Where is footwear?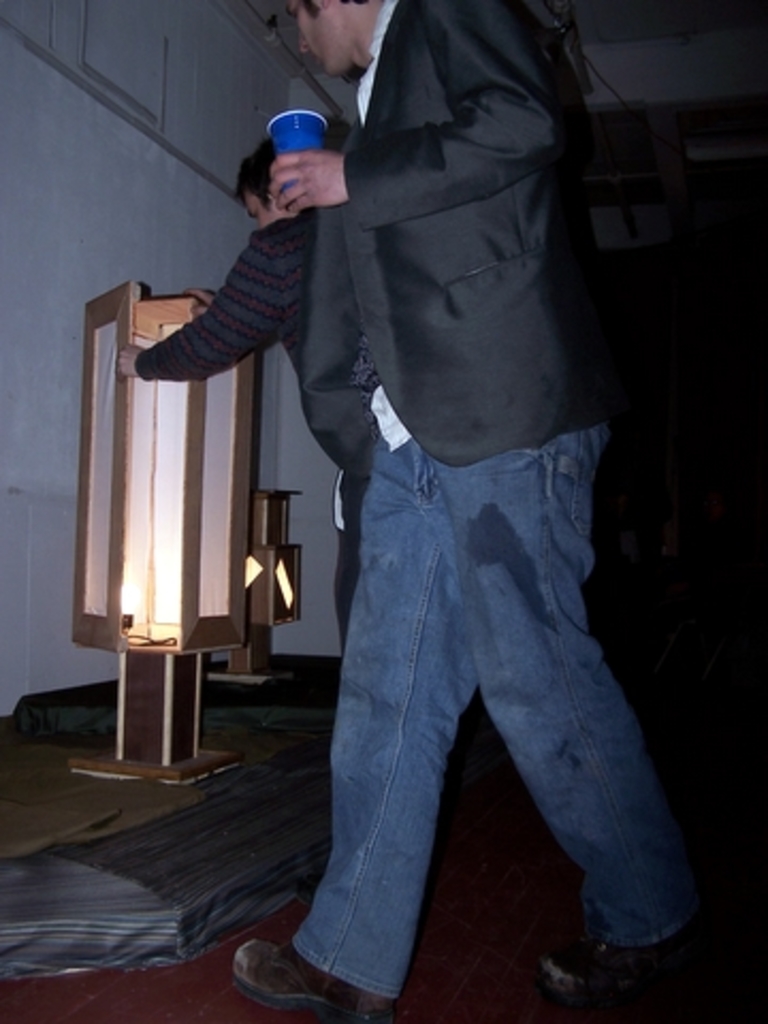
222/926/403/1015.
